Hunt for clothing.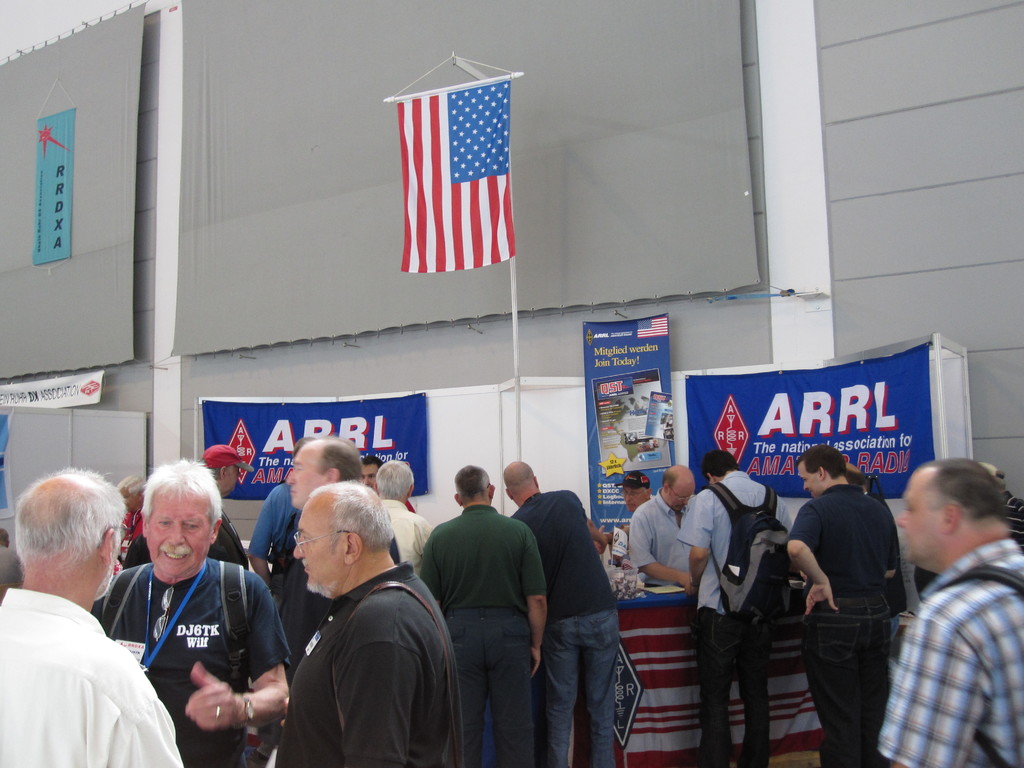
Hunted down at {"x1": 269, "y1": 511, "x2": 333, "y2": 672}.
